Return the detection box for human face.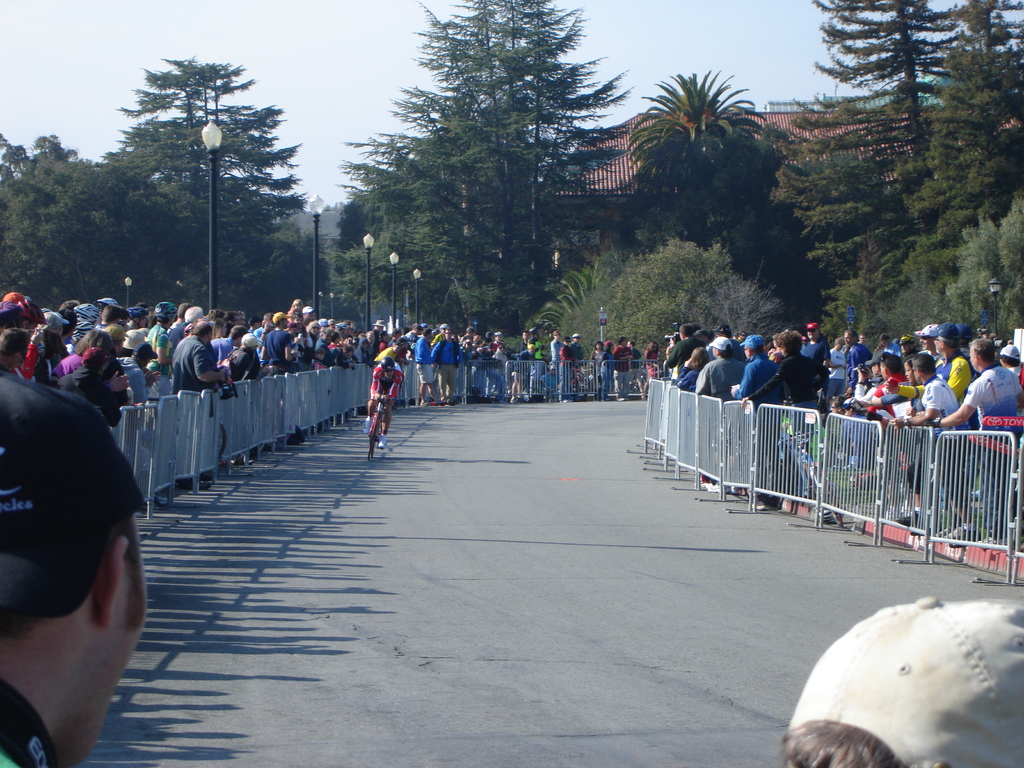
(296, 315, 303, 325).
